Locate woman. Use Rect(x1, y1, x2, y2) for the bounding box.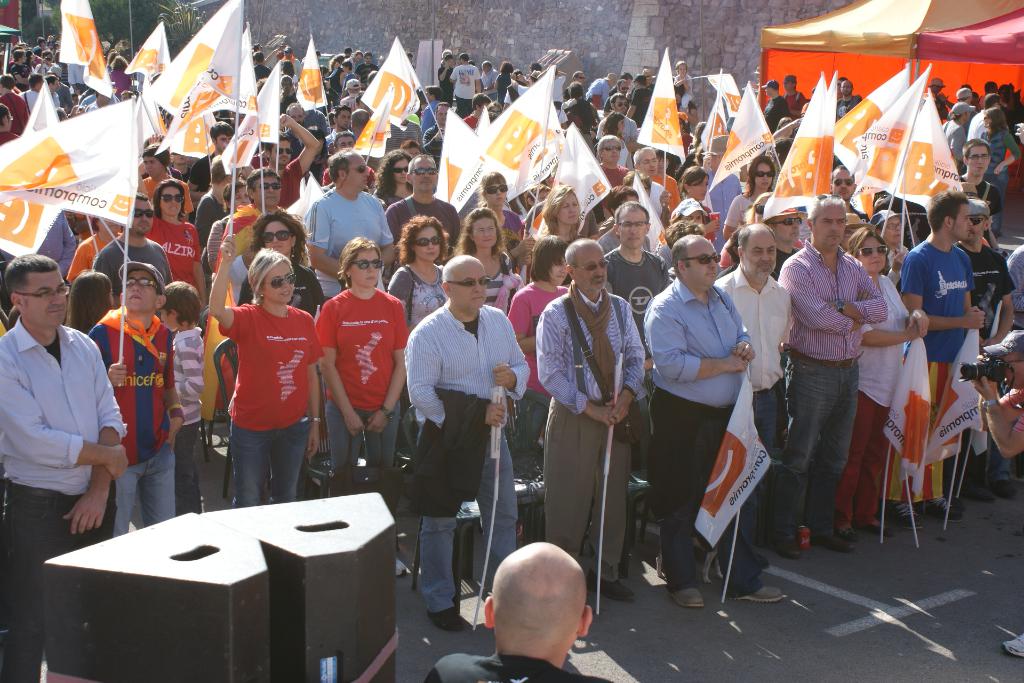
Rect(602, 110, 629, 166).
